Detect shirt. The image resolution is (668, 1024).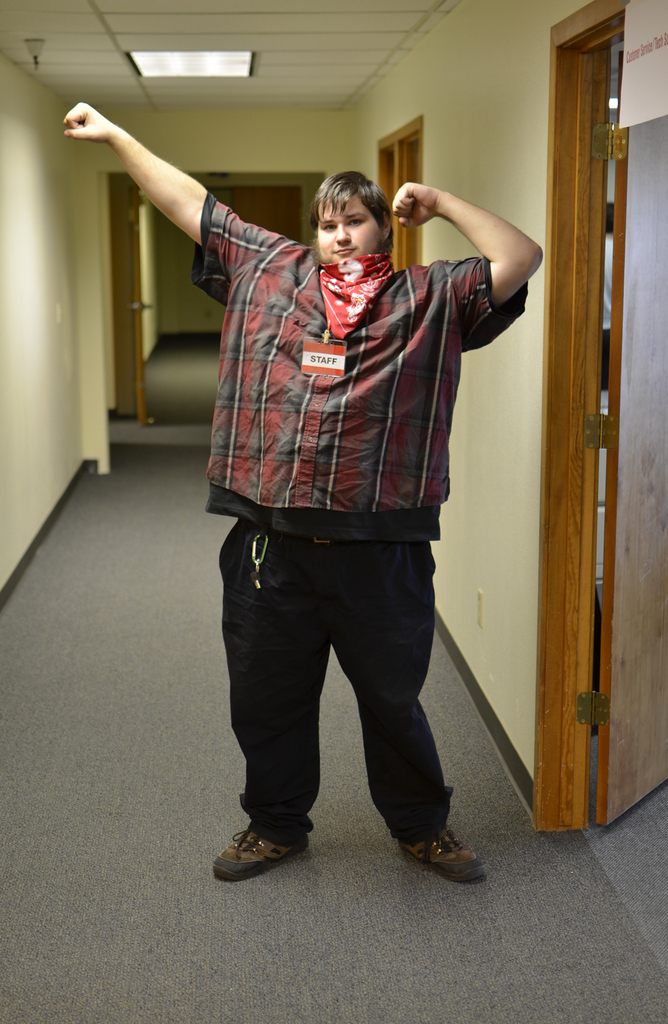
rect(191, 199, 531, 514).
